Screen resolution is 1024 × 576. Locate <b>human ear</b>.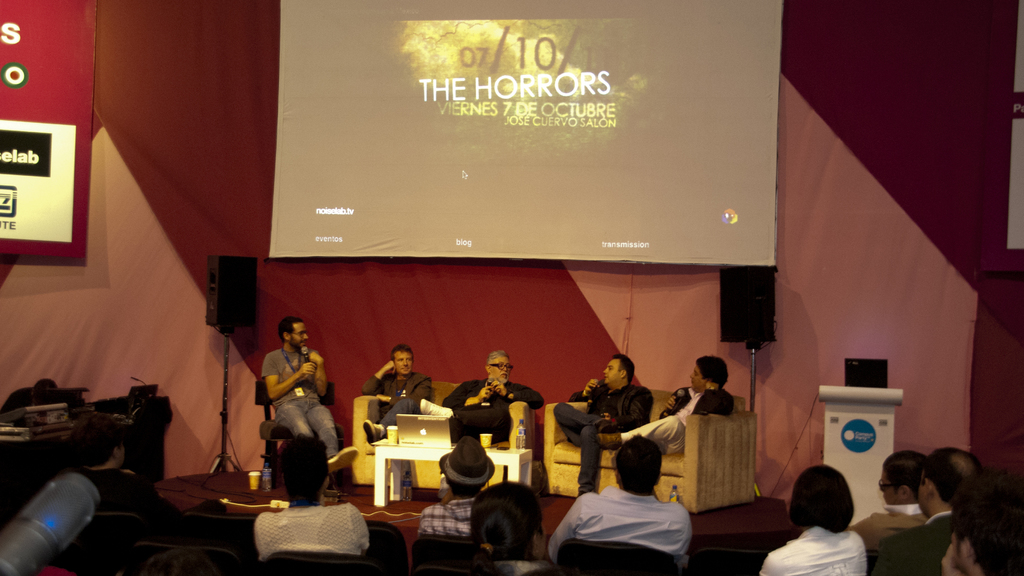
detection(621, 368, 626, 374).
